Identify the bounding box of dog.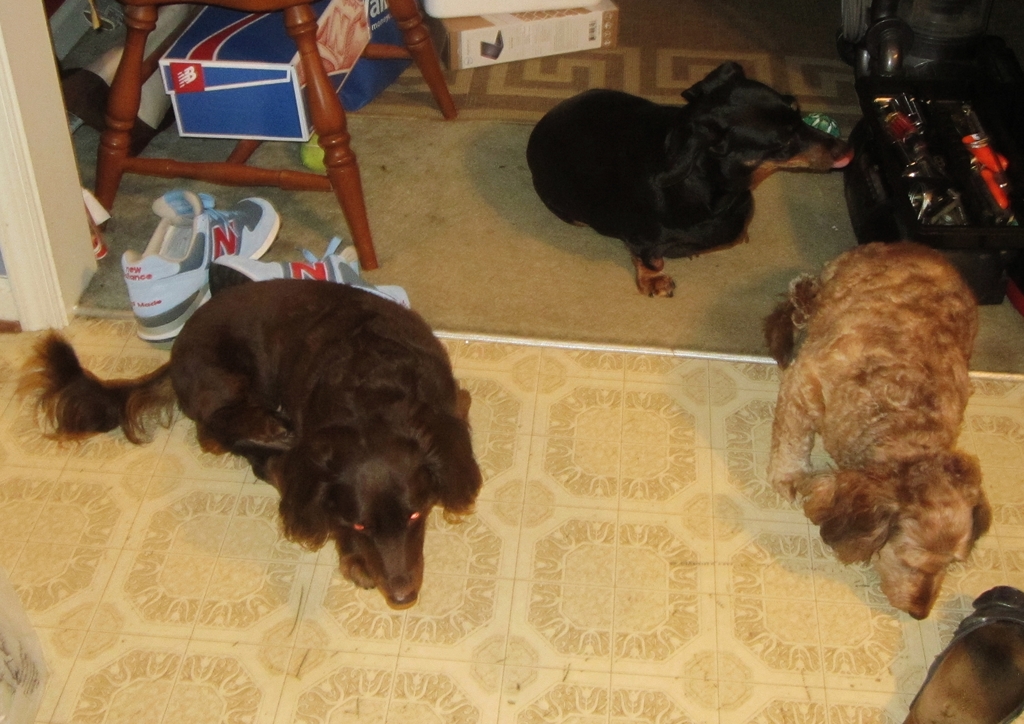
[left=8, top=276, right=479, bottom=611].
